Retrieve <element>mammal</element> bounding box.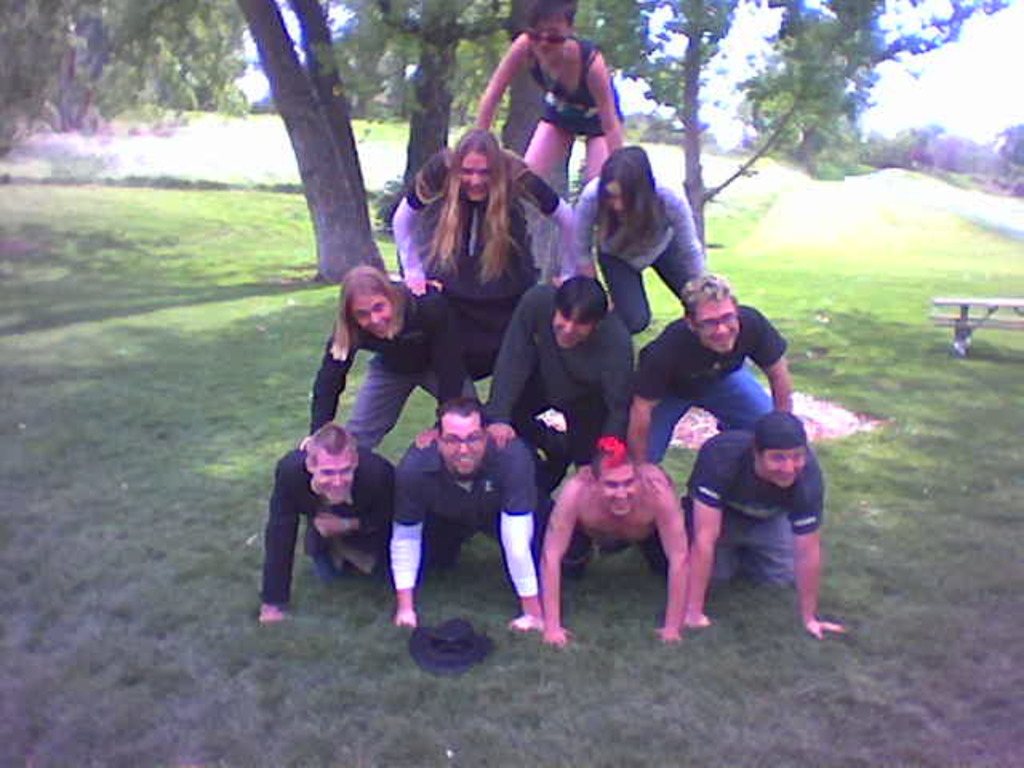
Bounding box: {"x1": 480, "y1": 274, "x2": 638, "y2": 488}.
